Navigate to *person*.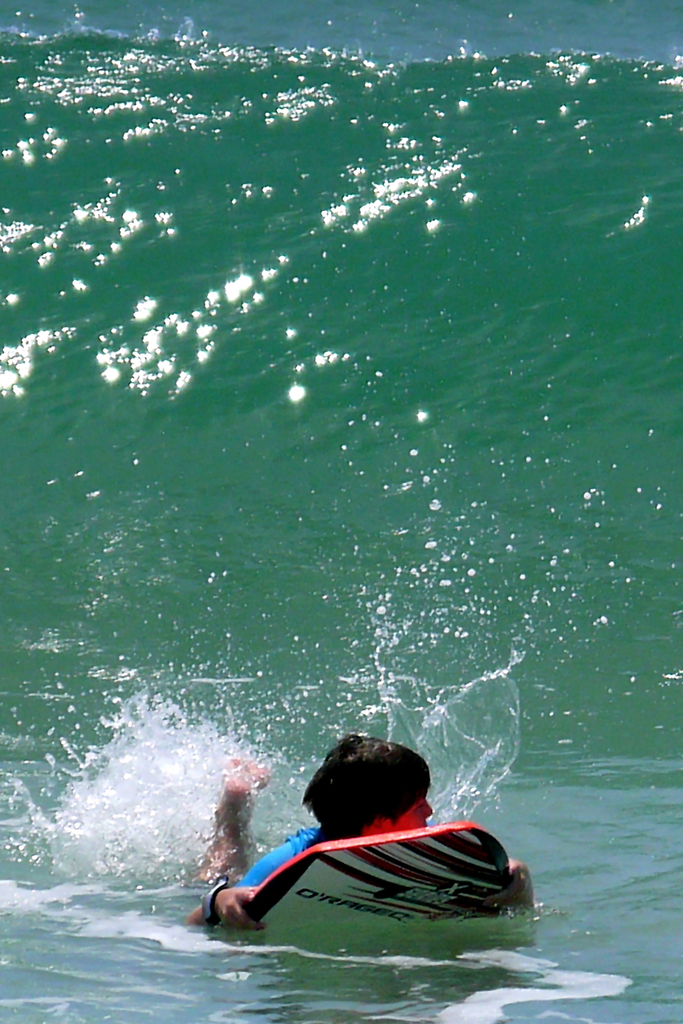
Navigation target: left=221, top=710, right=542, bottom=927.
